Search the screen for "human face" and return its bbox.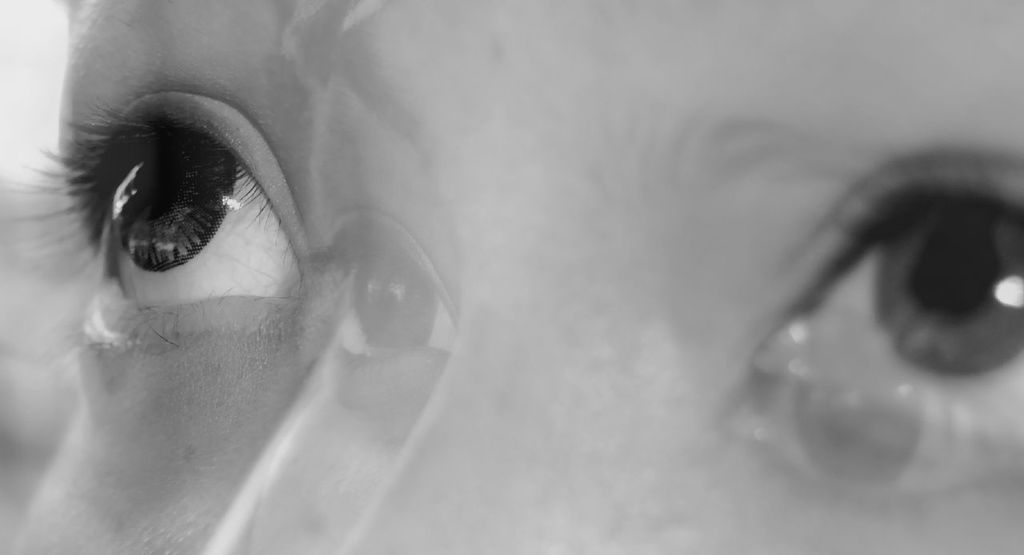
Found: select_region(222, 7, 1020, 546).
